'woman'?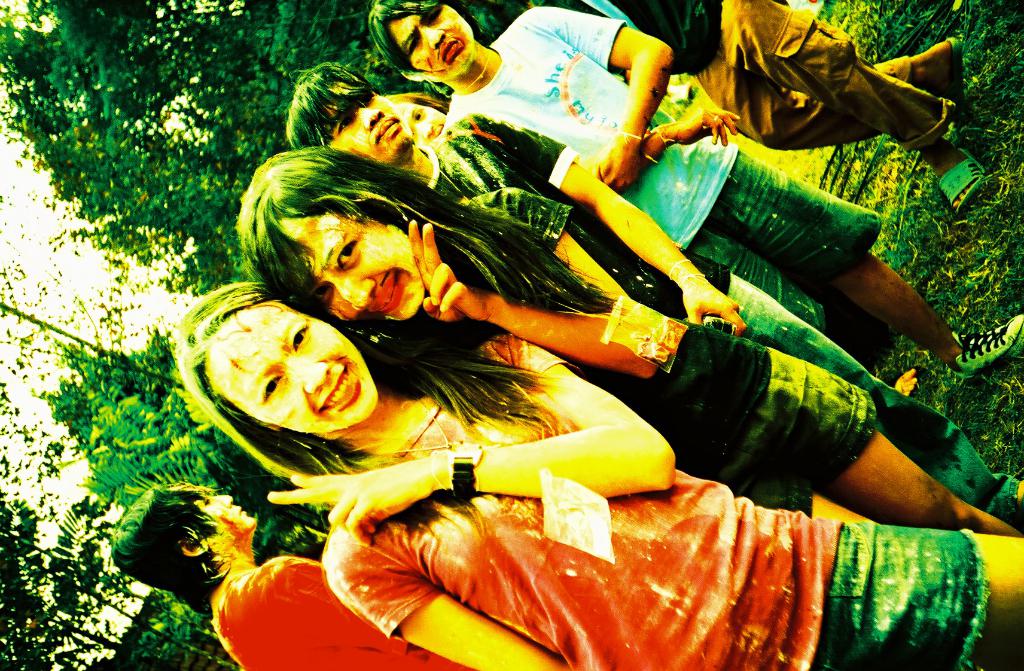
crop(159, 277, 1023, 670)
